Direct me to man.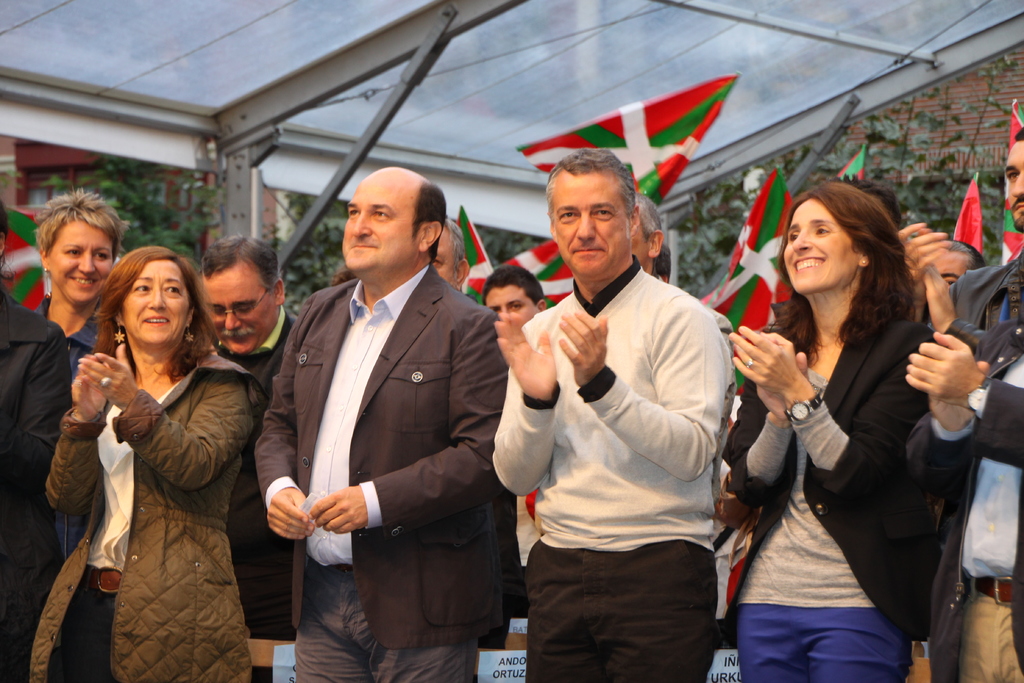
Direction: bbox=(251, 168, 504, 682).
